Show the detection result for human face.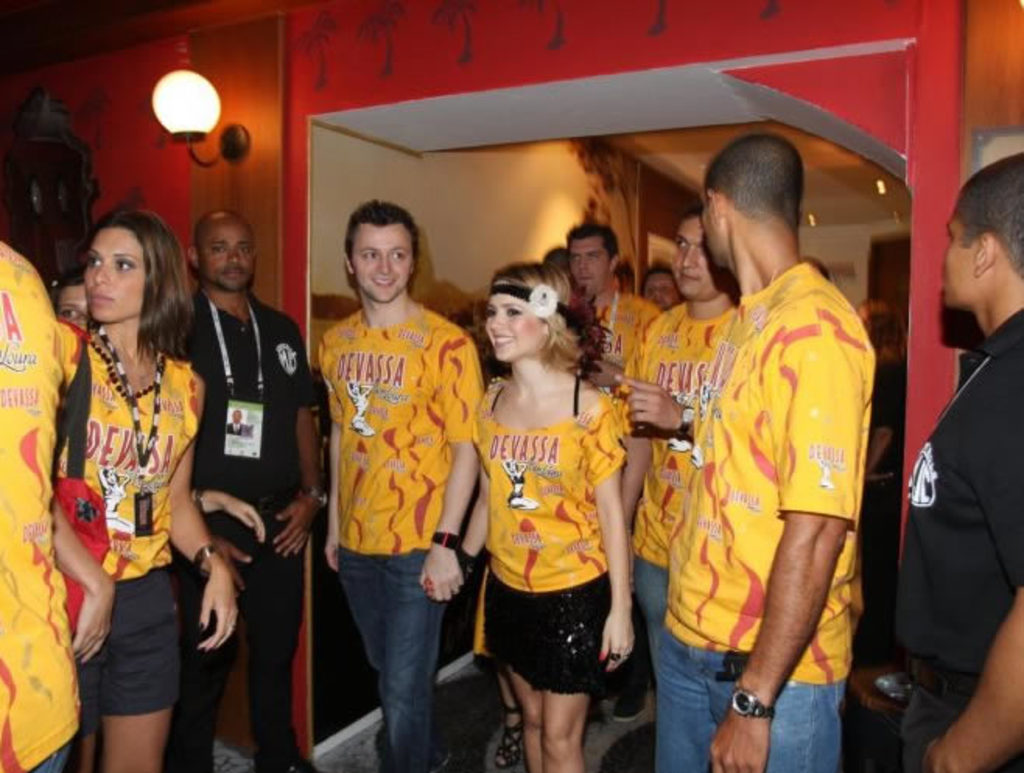
bbox=(942, 216, 979, 306).
